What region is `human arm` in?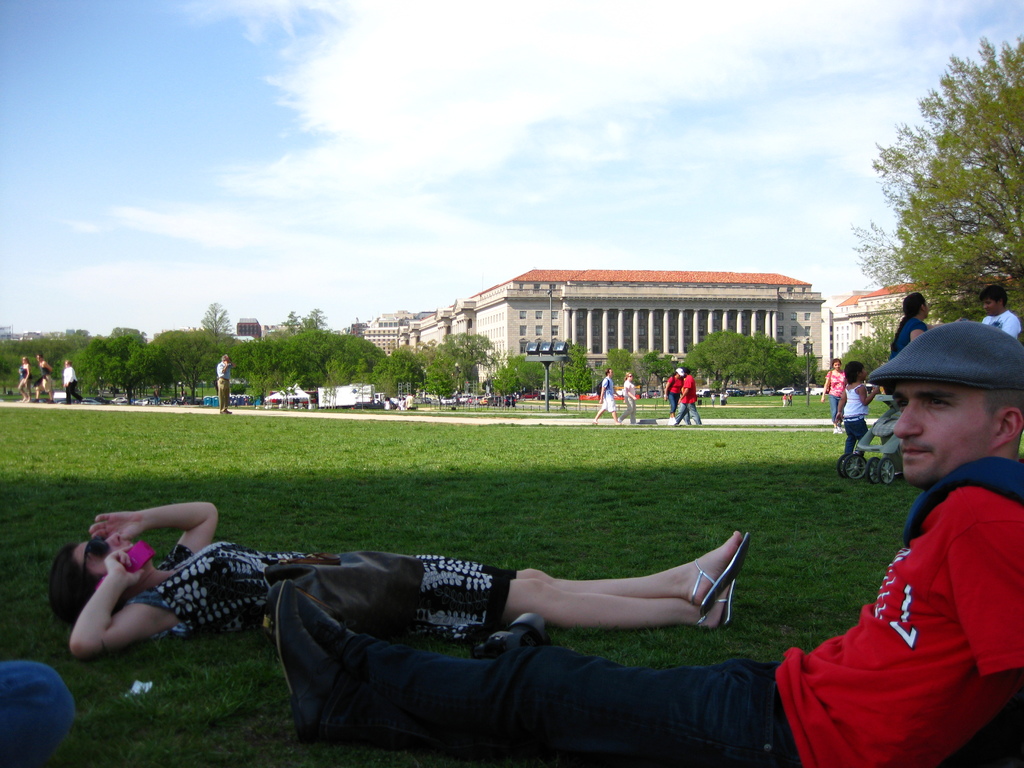
detection(662, 376, 677, 399).
